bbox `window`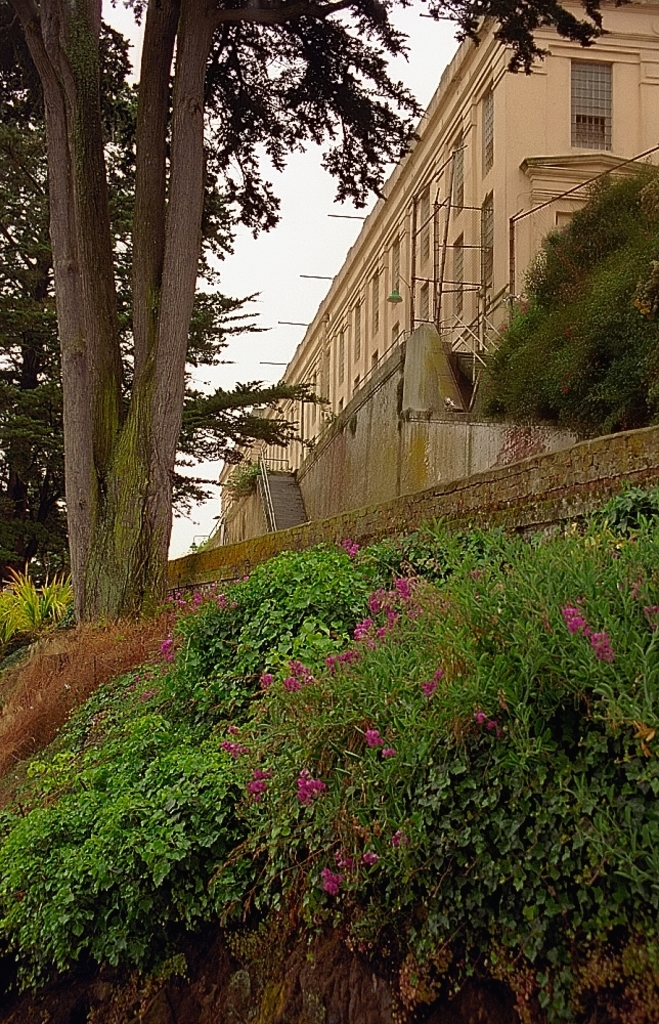
(left=580, top=38, right=632, bottom=142)
